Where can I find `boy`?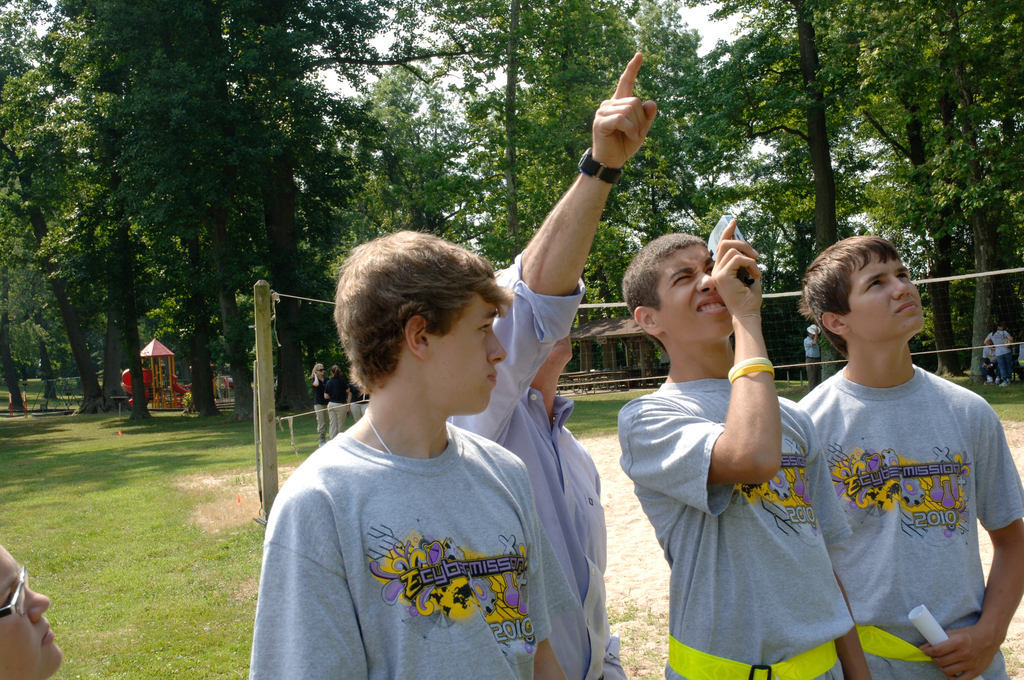
You can find it at detection(250, 224, 568, 679).
